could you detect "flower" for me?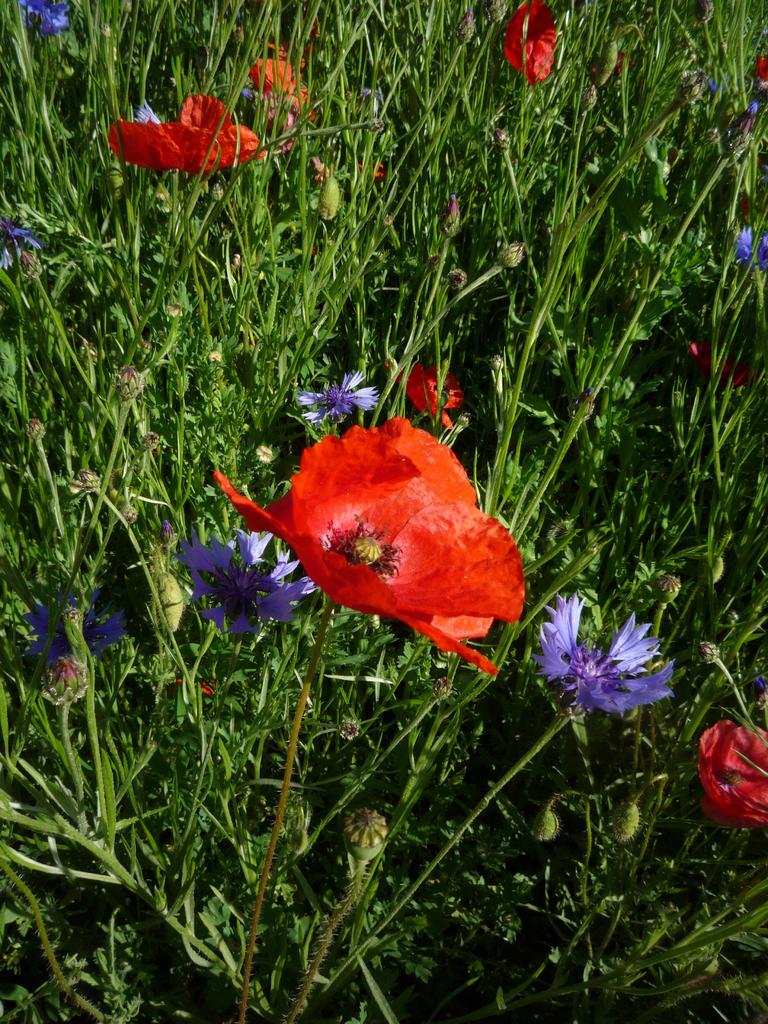
Detection result: detection(251, 35, 314, 131).
